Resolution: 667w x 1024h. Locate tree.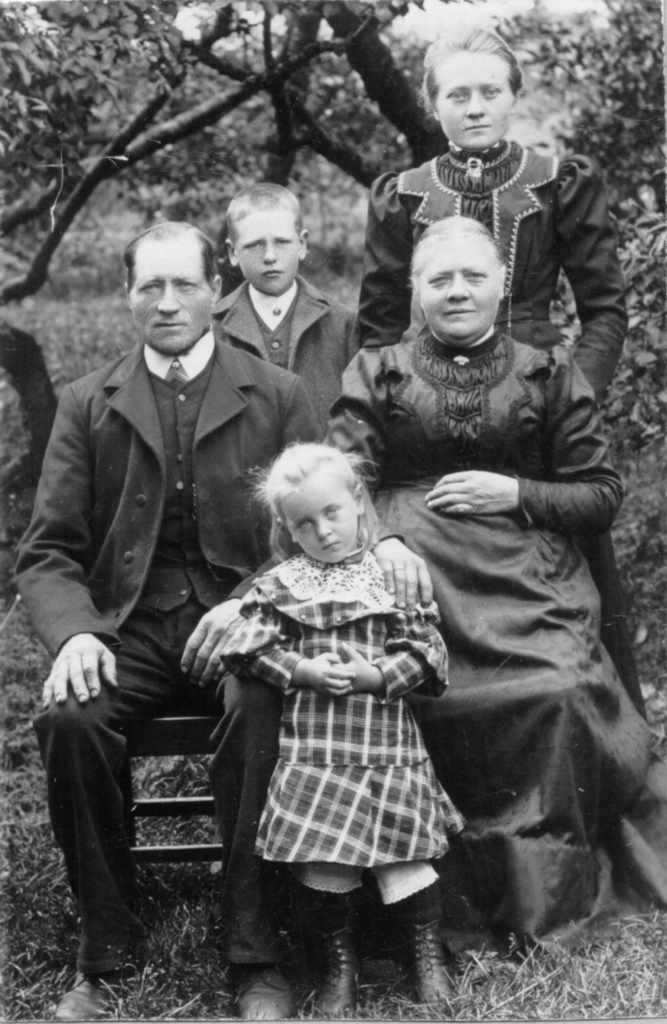
BBox(488, 0, 664, 358).
